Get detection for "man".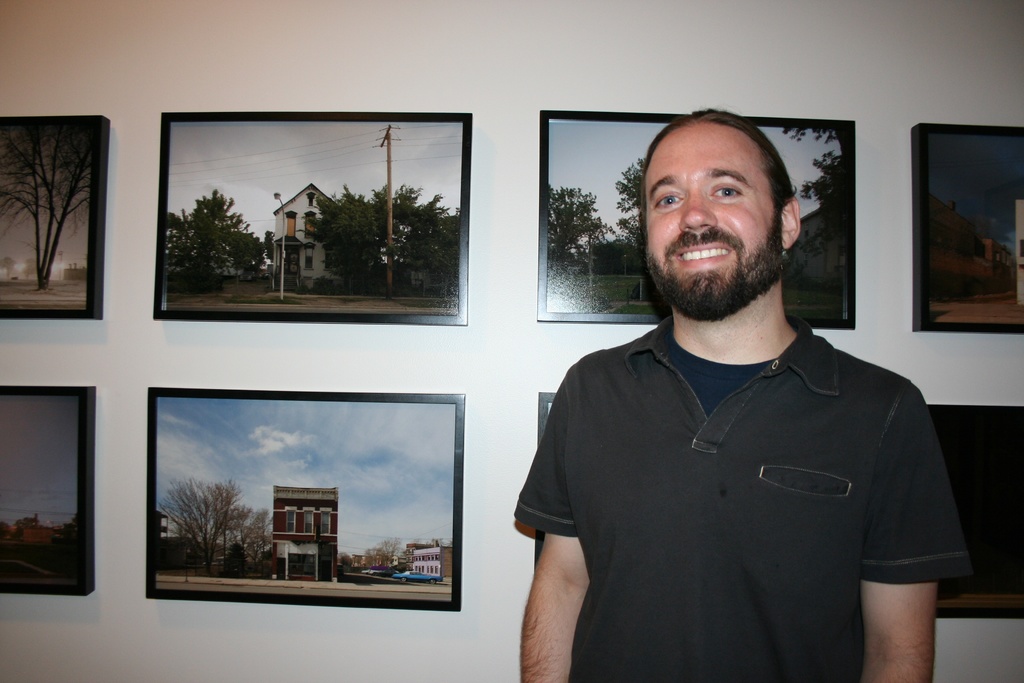
Detection: x1=515 y1=110 x2=966 y2=653.
